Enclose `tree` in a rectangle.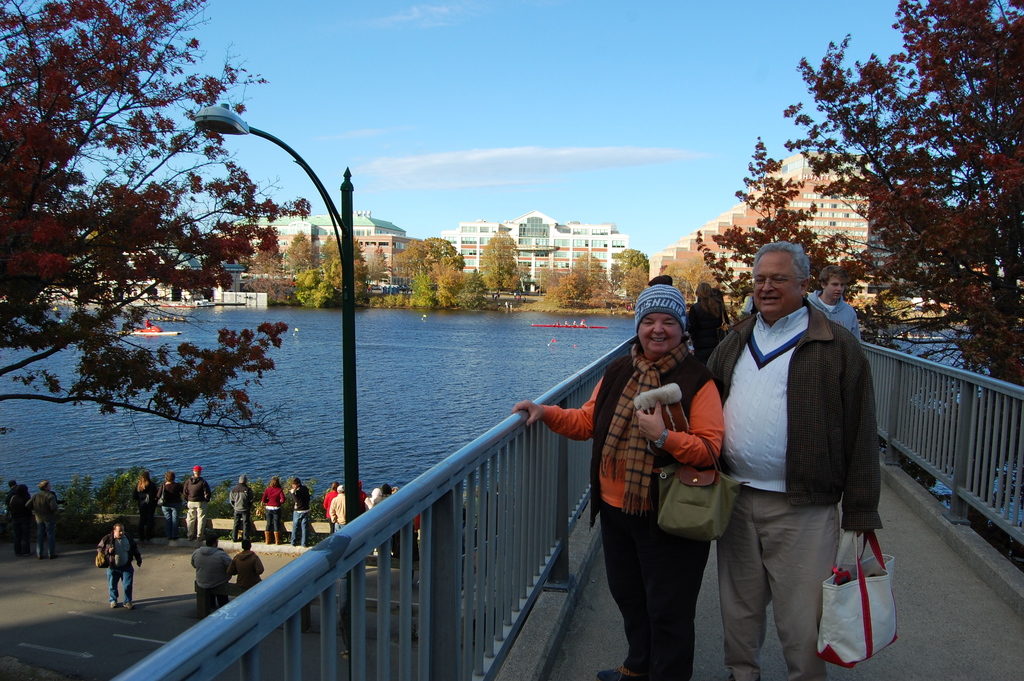
region(416, 274, 440, 310).
